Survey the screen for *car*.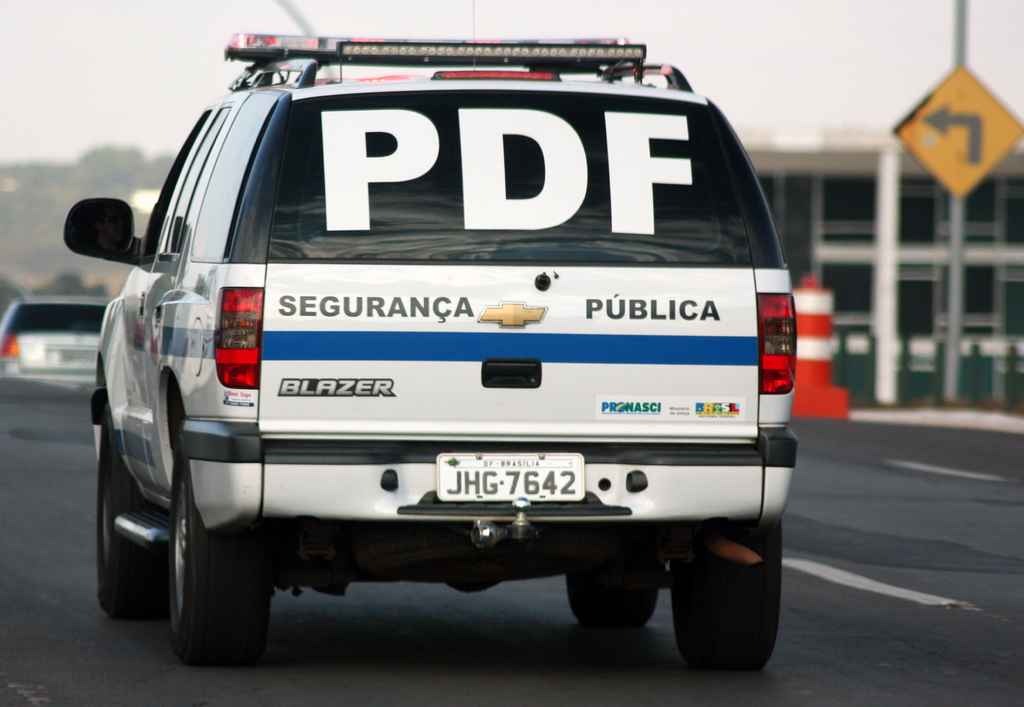
Survey found: crop(78, 17, 817, 679).
